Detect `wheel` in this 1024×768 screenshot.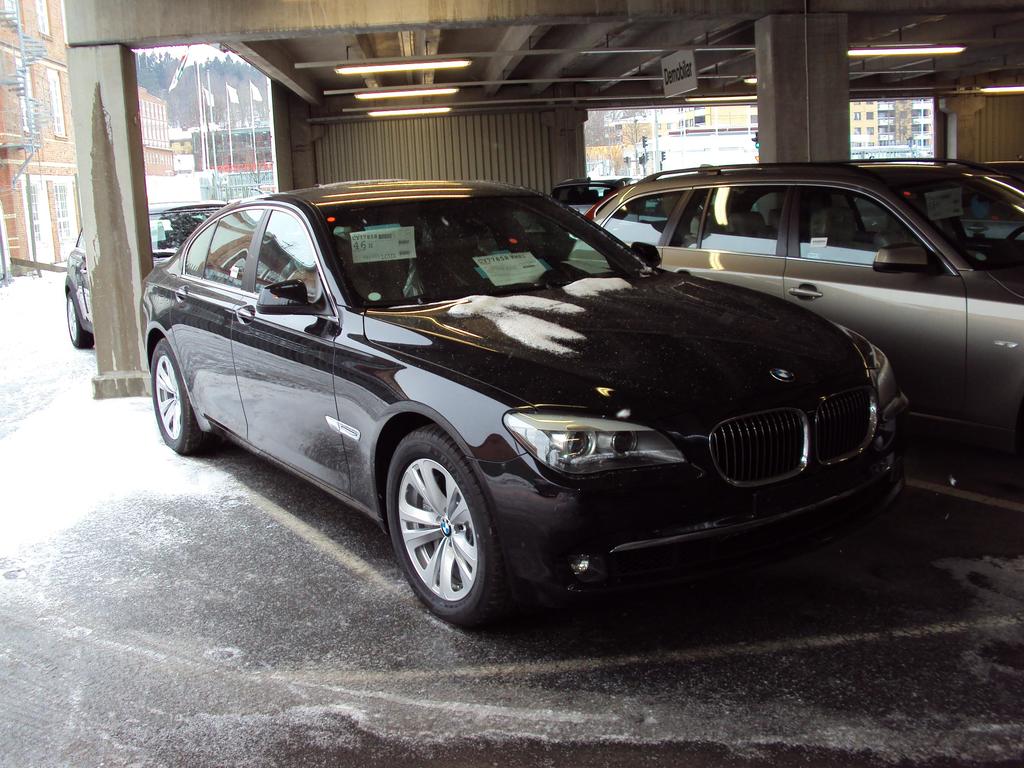
Detection: 385:423:492:628.
